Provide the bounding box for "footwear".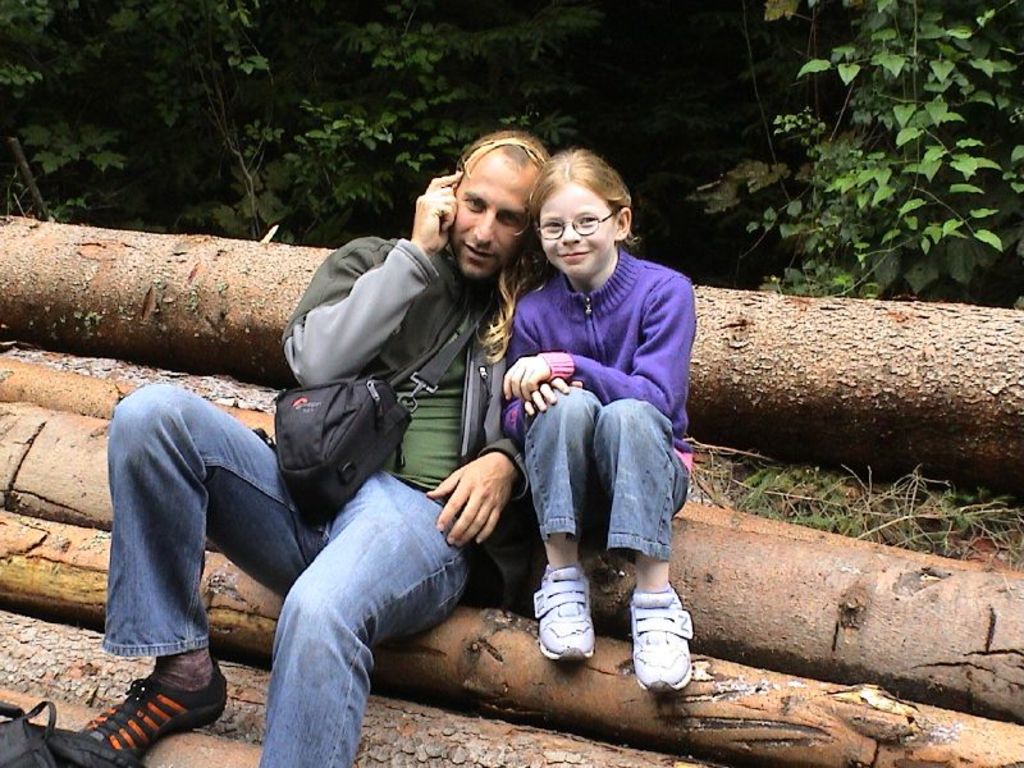
535,570,598,659.
